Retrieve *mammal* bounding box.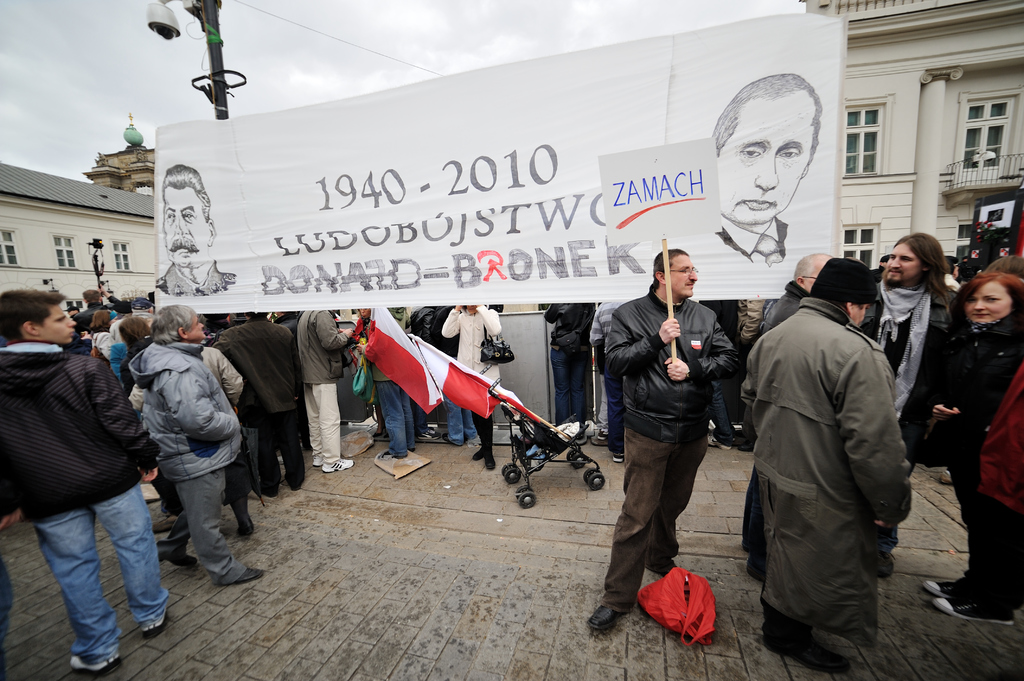
Bounding box: bbox=[739, 259, 925, 664].
